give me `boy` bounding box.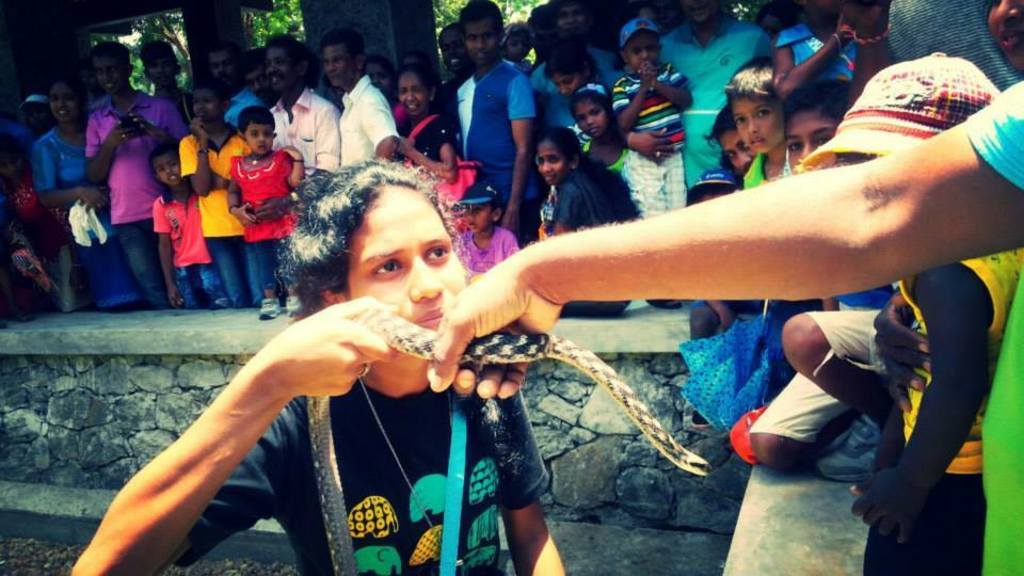
box=[614, 11, 699, 308].
